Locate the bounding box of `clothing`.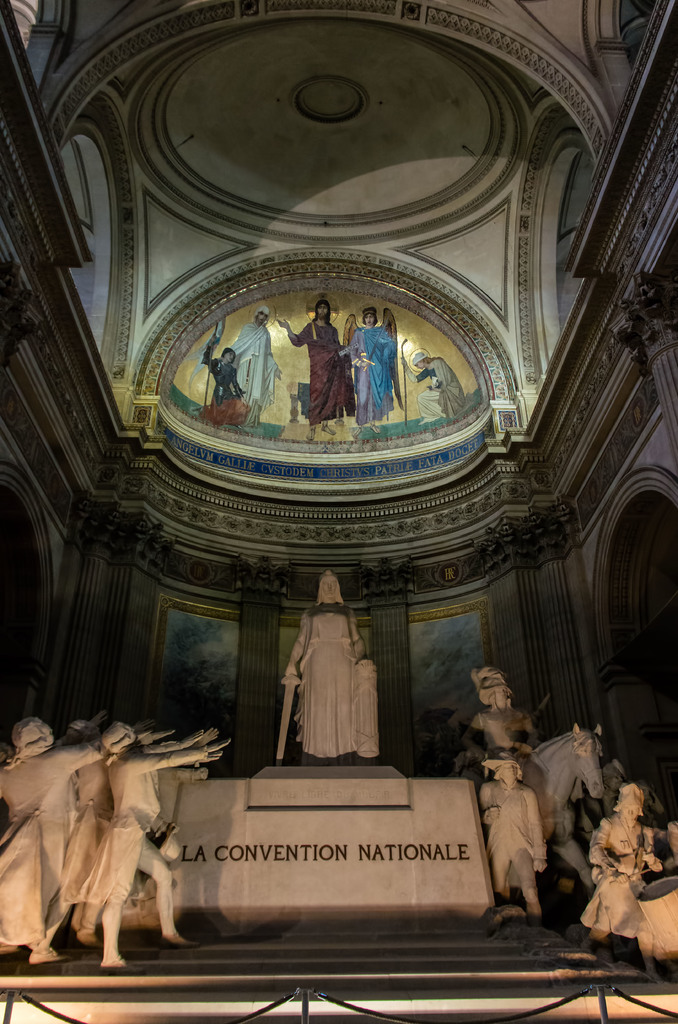
Bounding box: rect(468, 709, 536, 779).
